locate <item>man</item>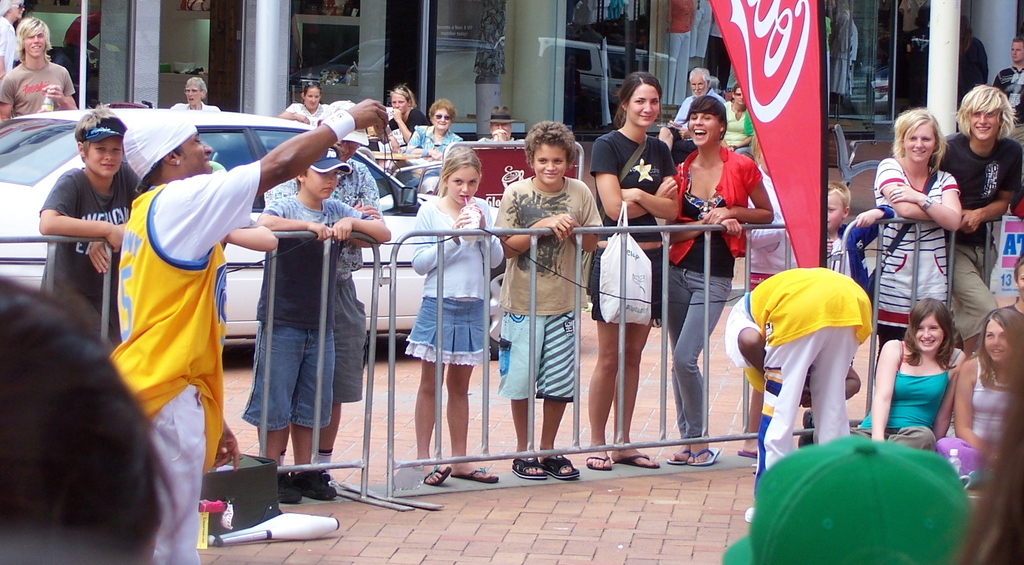
locate(3, 19, 67, 111)
